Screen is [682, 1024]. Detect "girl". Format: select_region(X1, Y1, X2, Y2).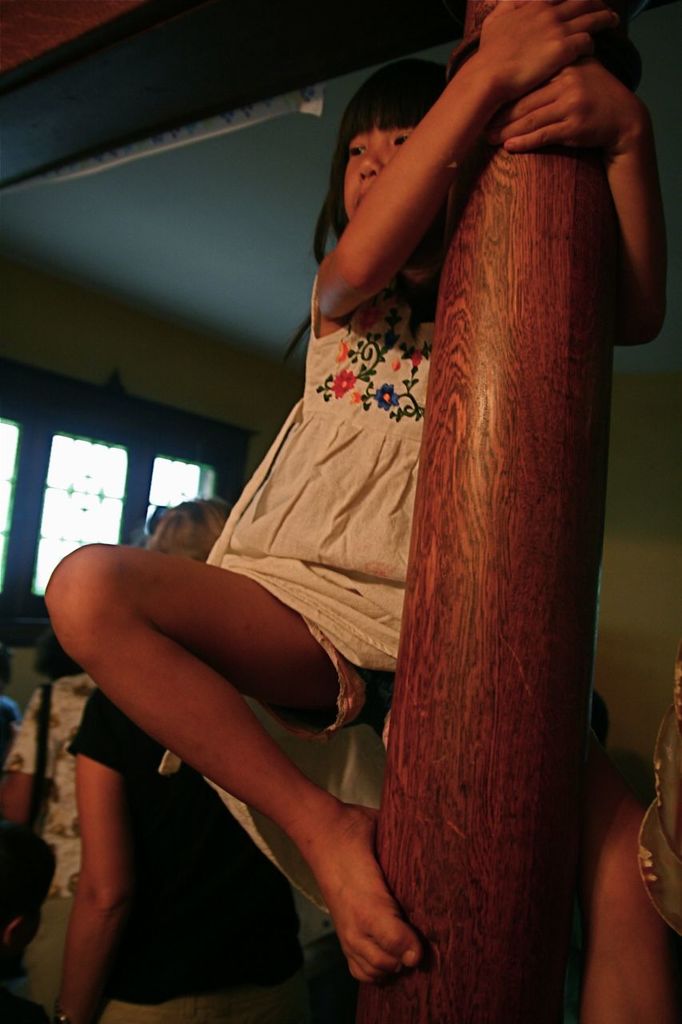
select_region(58, 0, 670, 948).
